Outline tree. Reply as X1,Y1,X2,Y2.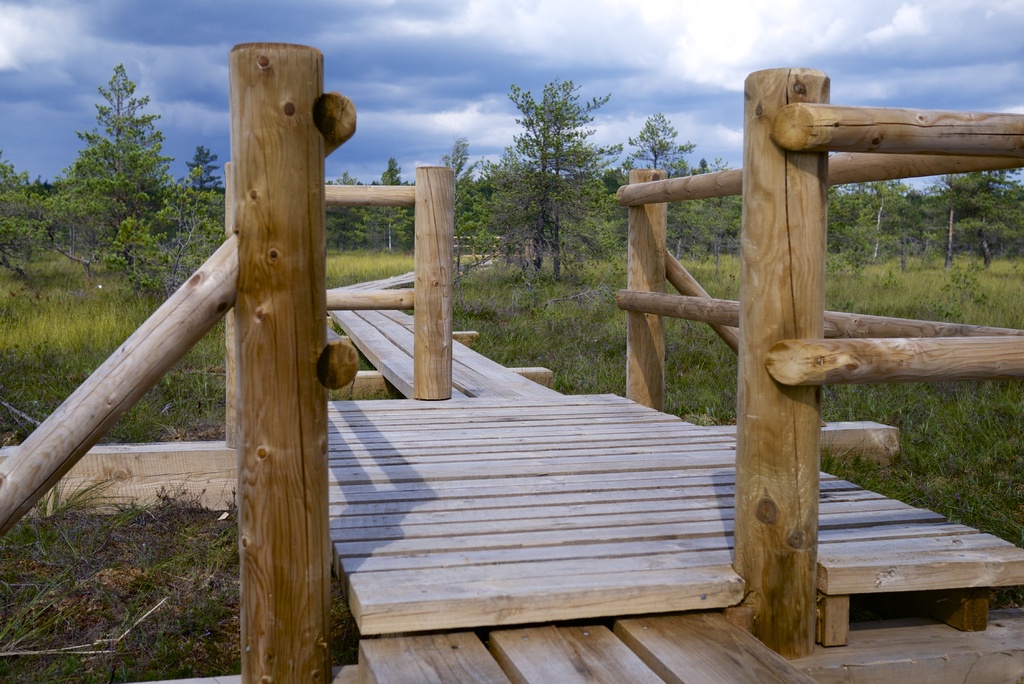
623,104,698,257.
